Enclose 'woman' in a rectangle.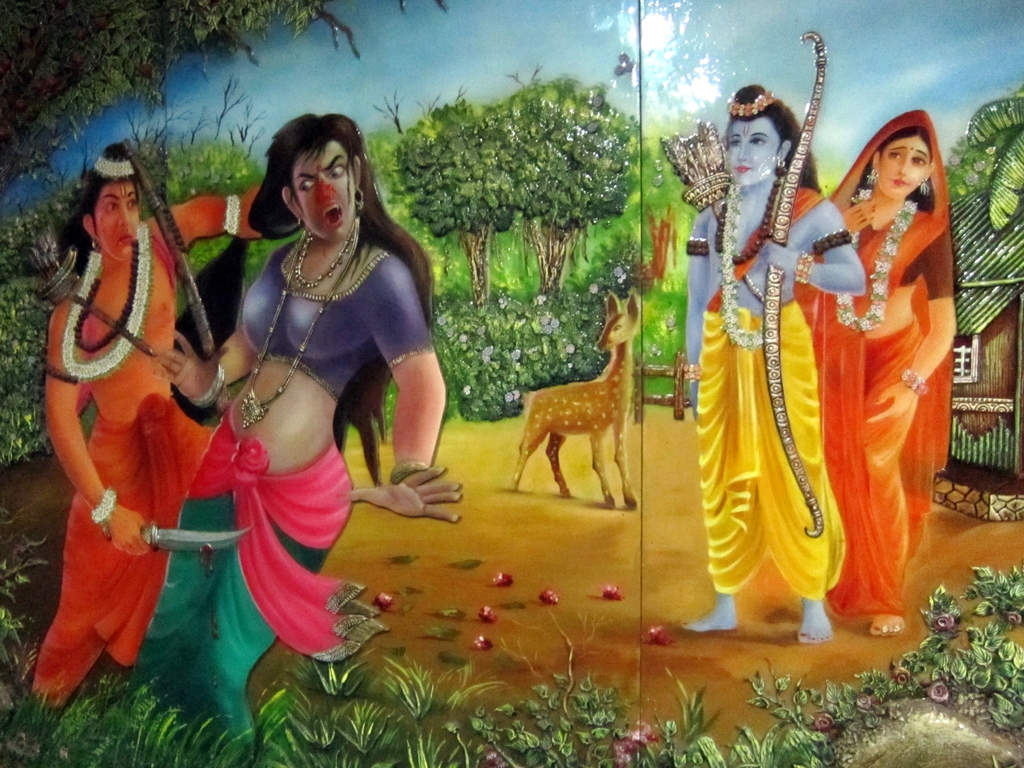
rect(136, 113, 467, 760).
